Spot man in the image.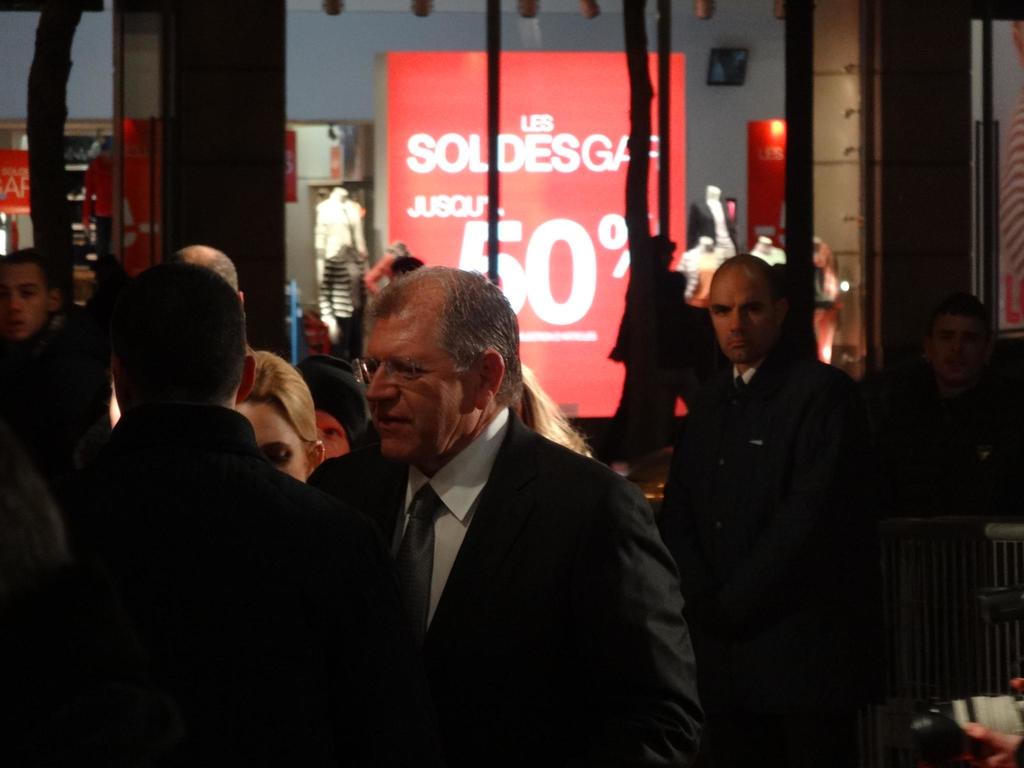
man found at left=303, top=275, right=668, bottom=745.
